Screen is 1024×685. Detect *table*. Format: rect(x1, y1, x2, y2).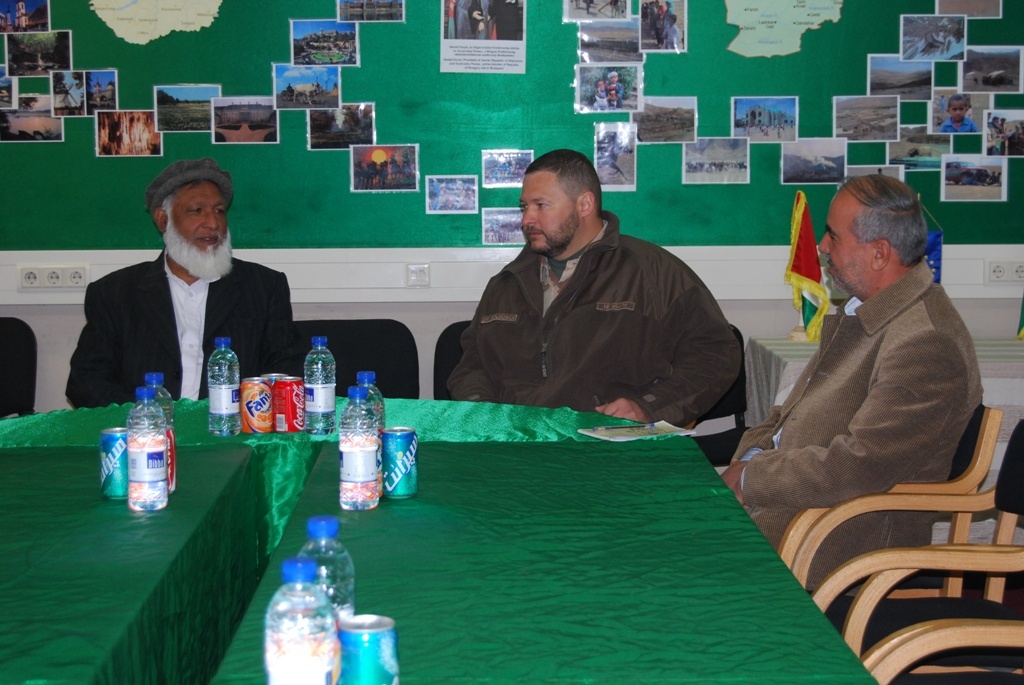
rect(0, 398, 879, 684).
